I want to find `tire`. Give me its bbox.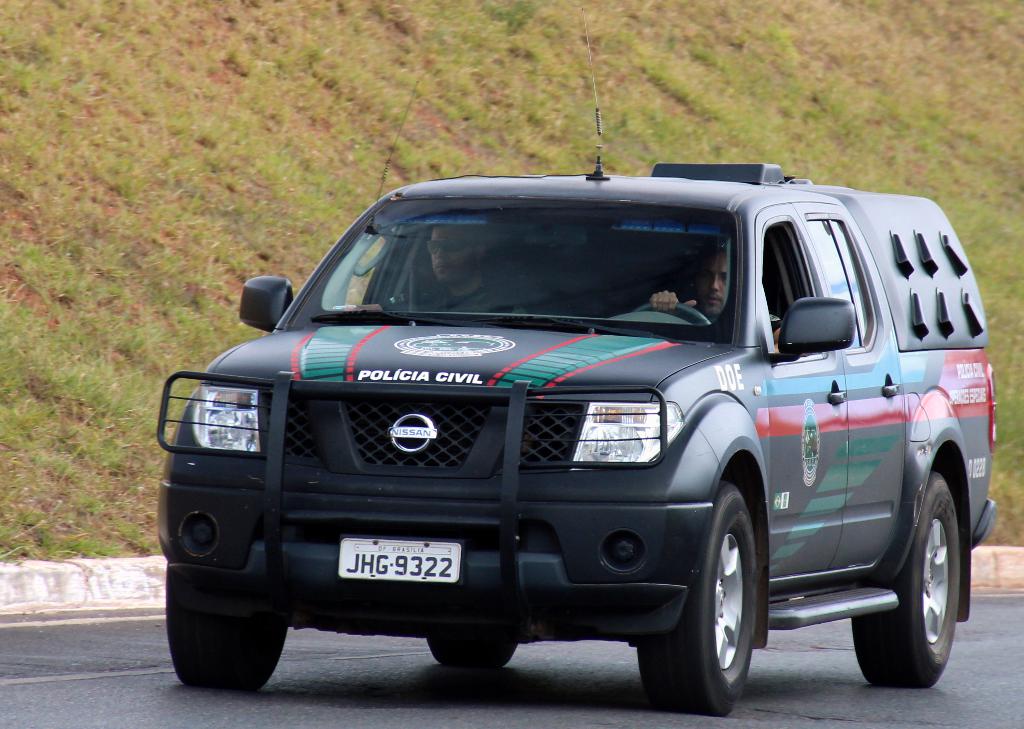
left=852, top=472, right=961, bottom=687.
